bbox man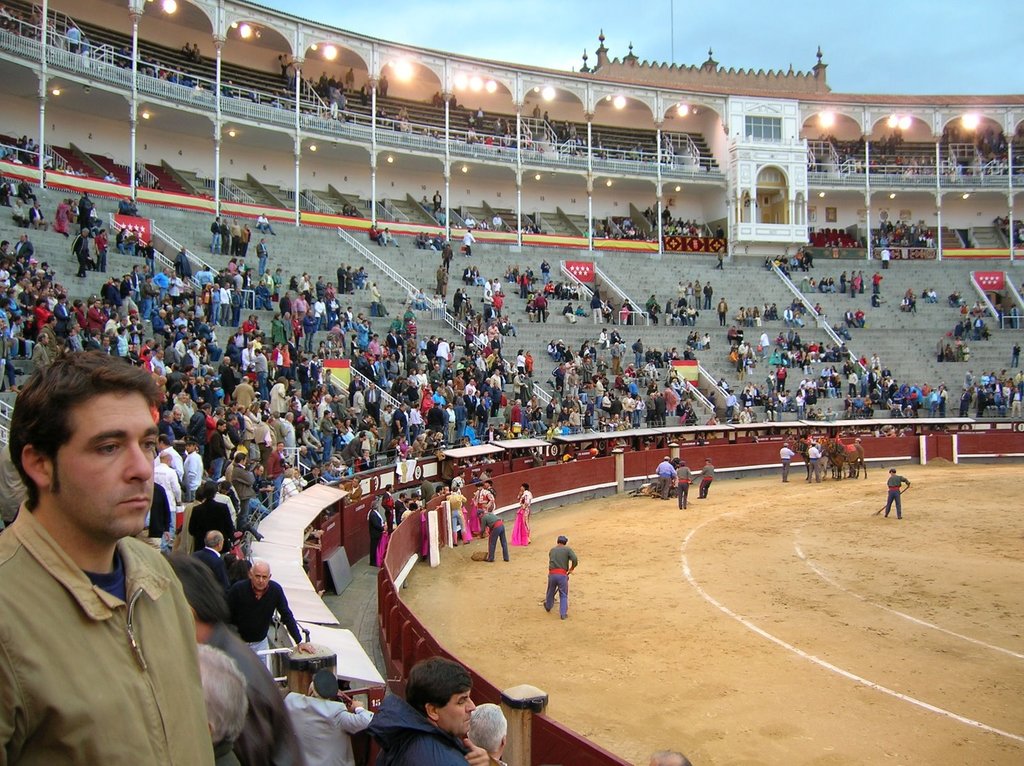
[x1=369, y1=656, x2=475, y2=765]
